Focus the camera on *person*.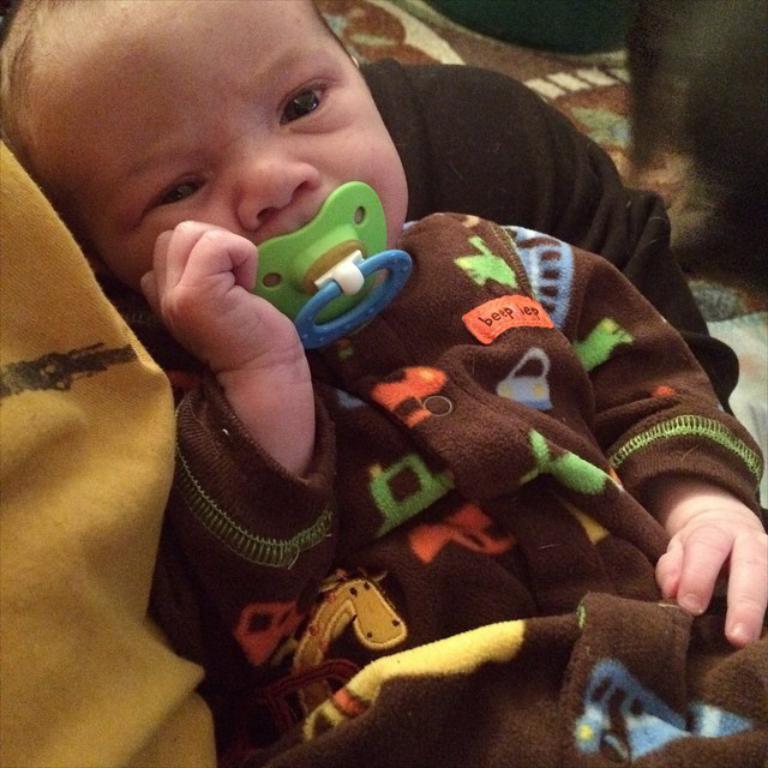
Focus region: (86, 7, 718, 733).
